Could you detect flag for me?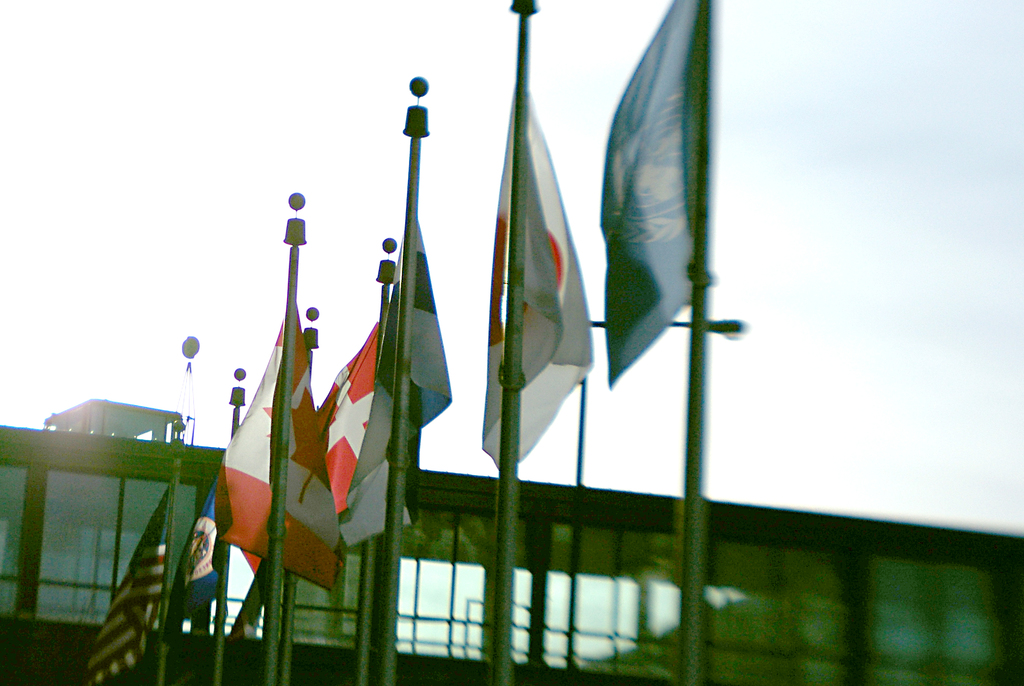
Detection result: select_region(382, 206, 456, 437).
